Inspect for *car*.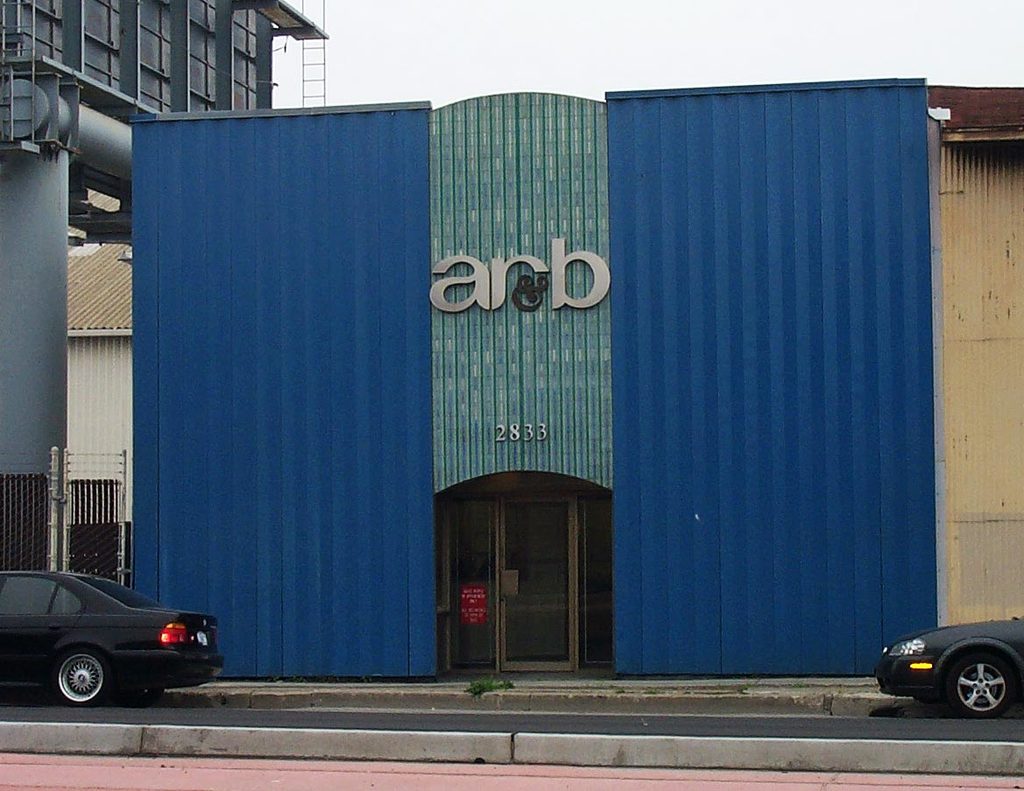
Inspection: Rect(873, 621, 1023, 719).
